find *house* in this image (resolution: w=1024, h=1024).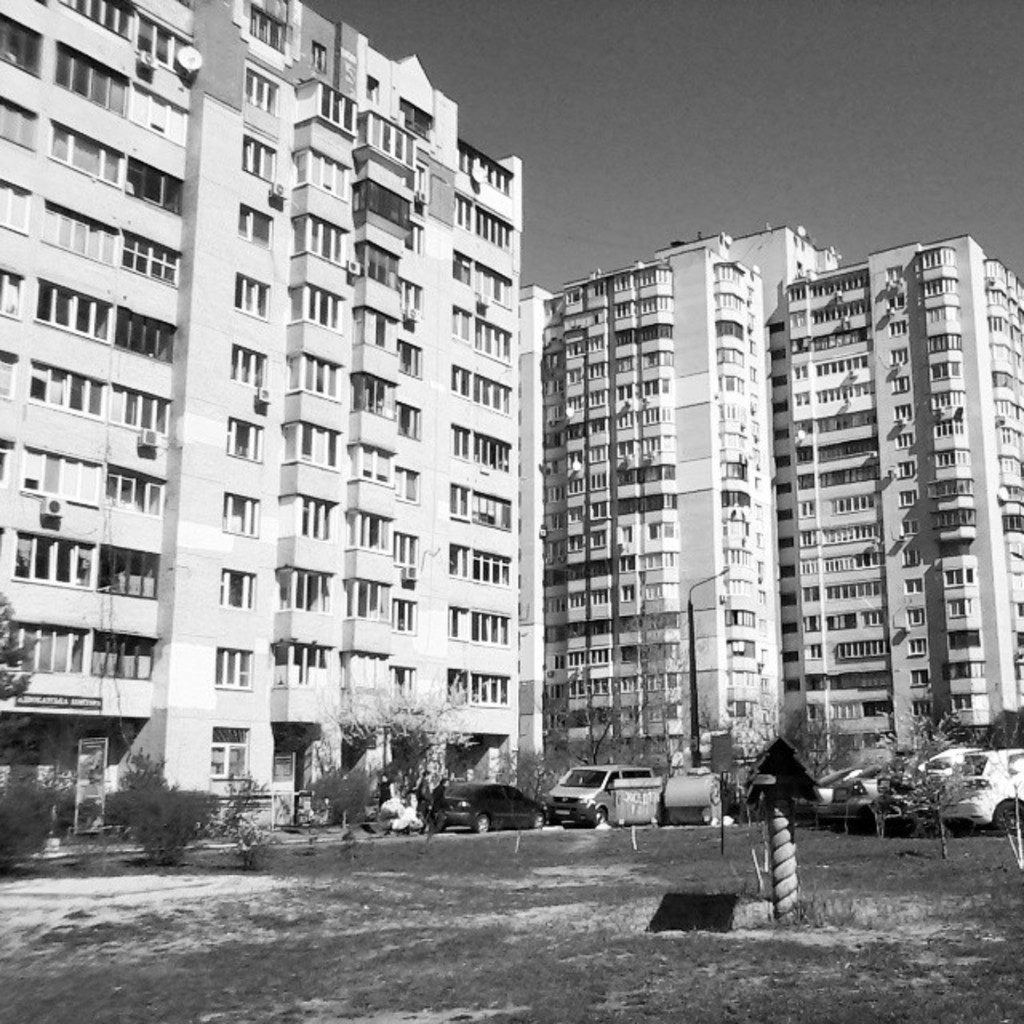
738,216,851,758.
